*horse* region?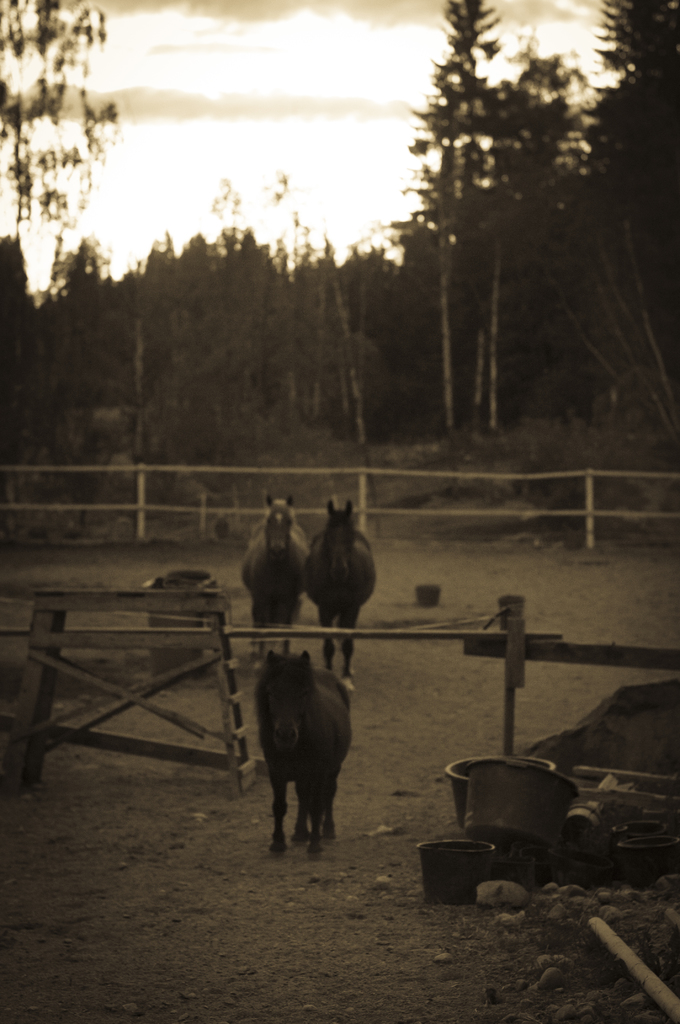
{"left": 300, "top": 501, "right": 379, "bottom": 675}
